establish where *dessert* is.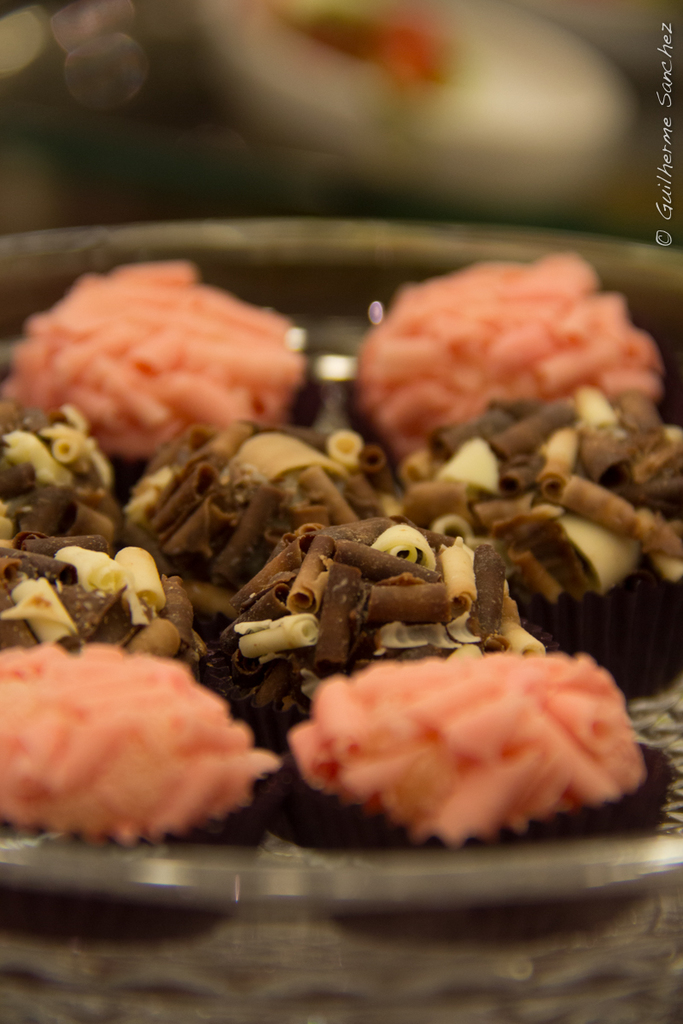
Established at box(14, 256, 310, 445).
